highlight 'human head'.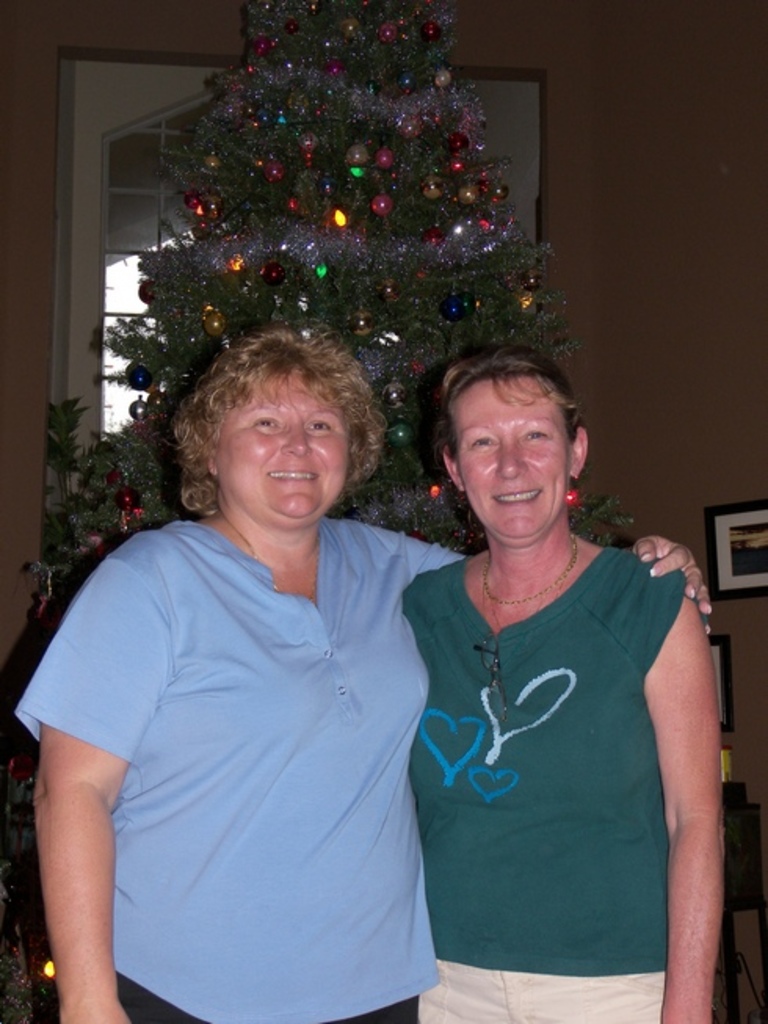
Highlighted region: bbox=[433, 351, 597, 555].
